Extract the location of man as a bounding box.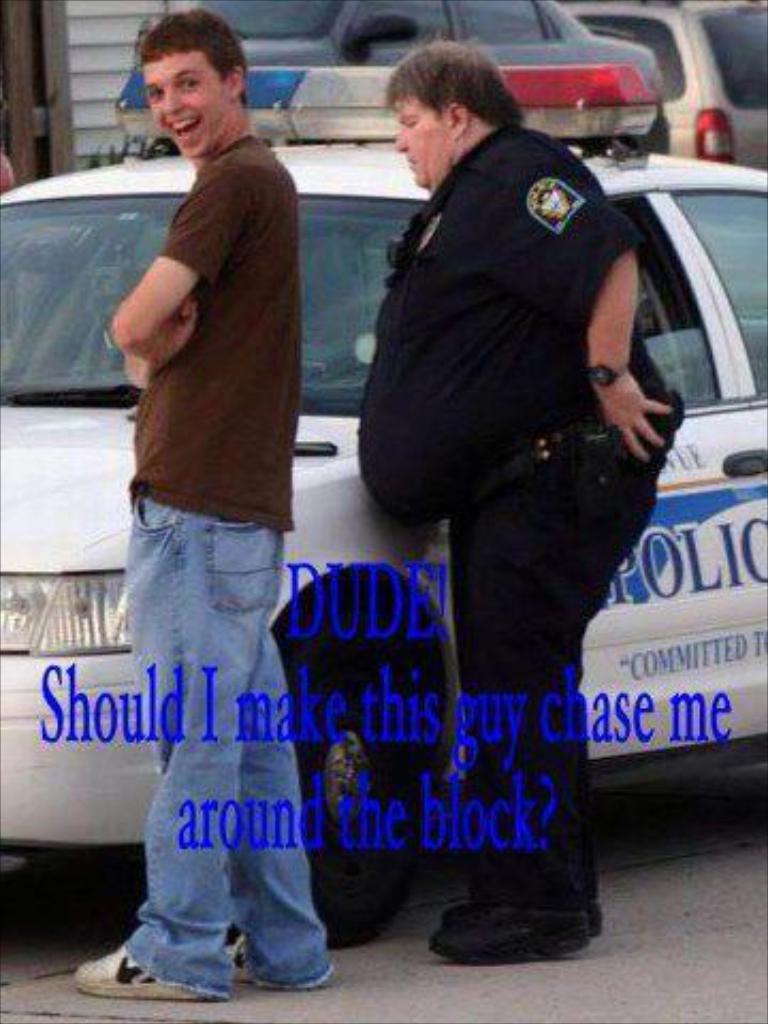
Rect(85, 41, 354, 937).
